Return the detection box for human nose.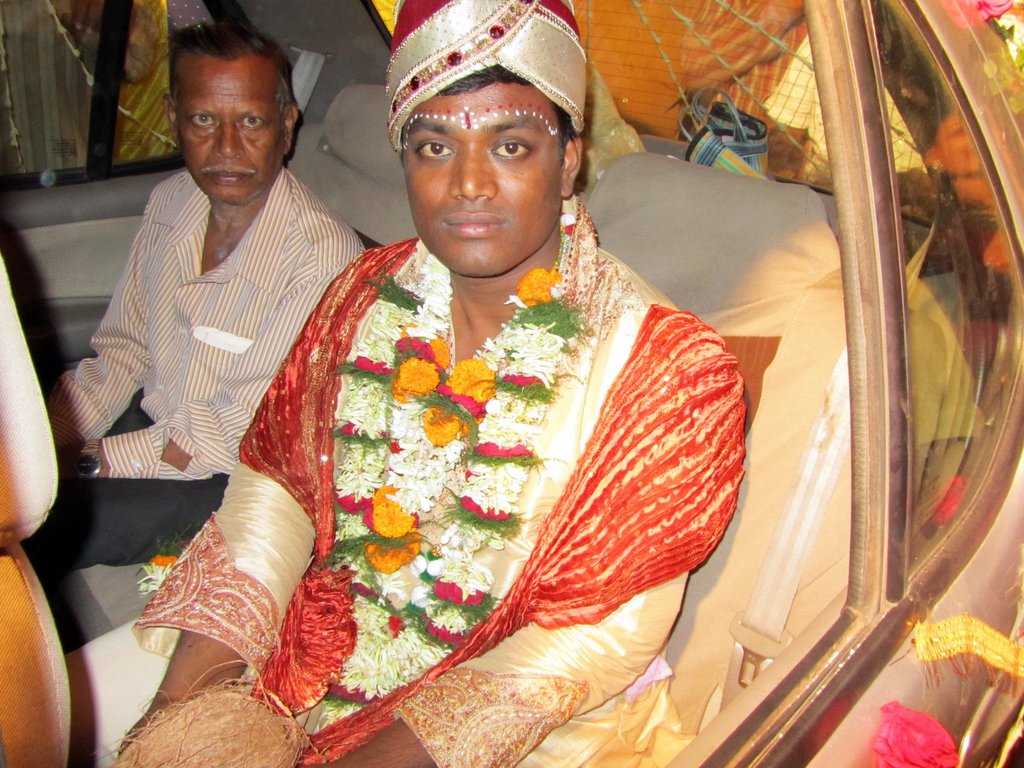
(x1=207, y1=116, x2=248, y2=159).
